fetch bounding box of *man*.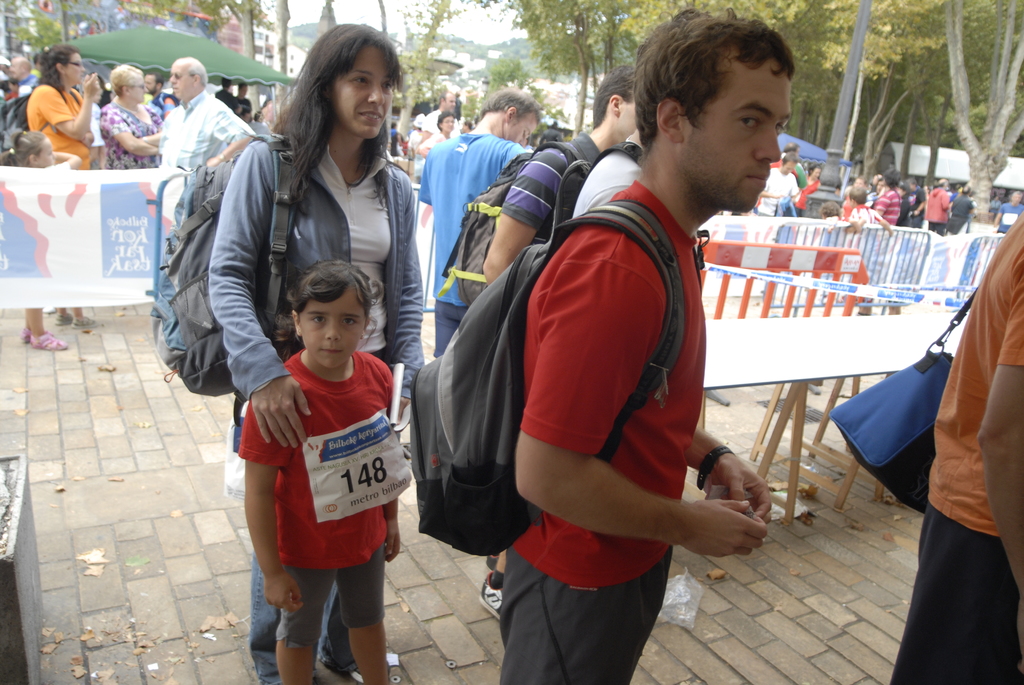
Bbox: <box>444,38,810,672</box>.
